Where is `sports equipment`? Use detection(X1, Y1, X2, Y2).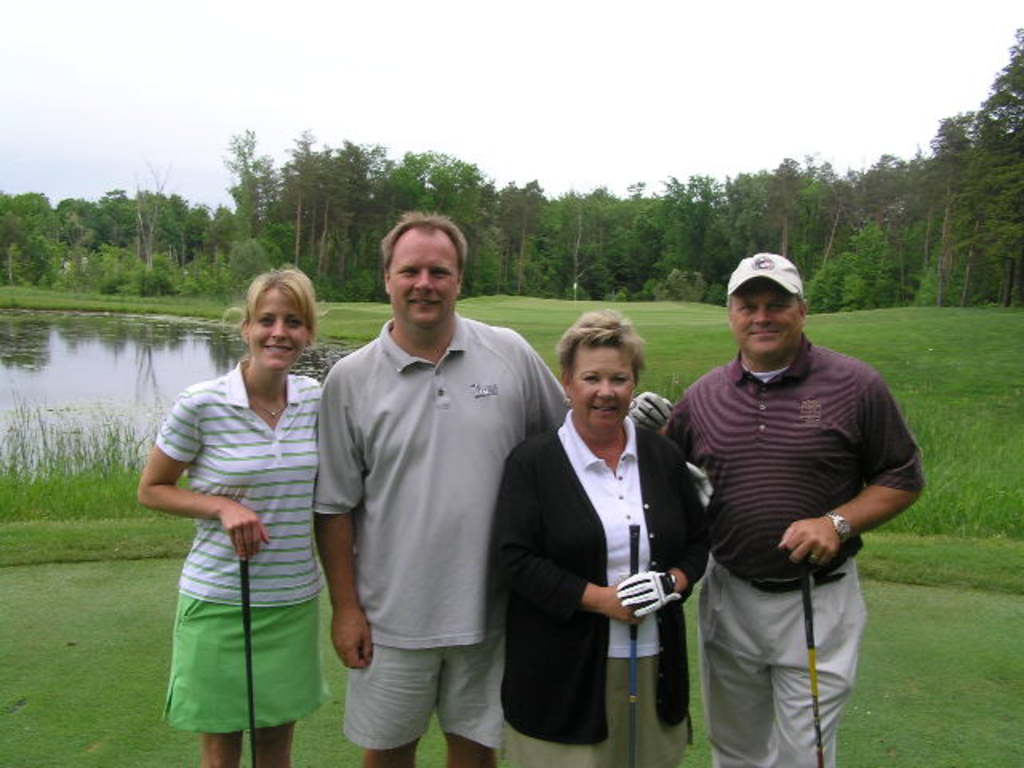
detection(611, 568, 686, 621).
